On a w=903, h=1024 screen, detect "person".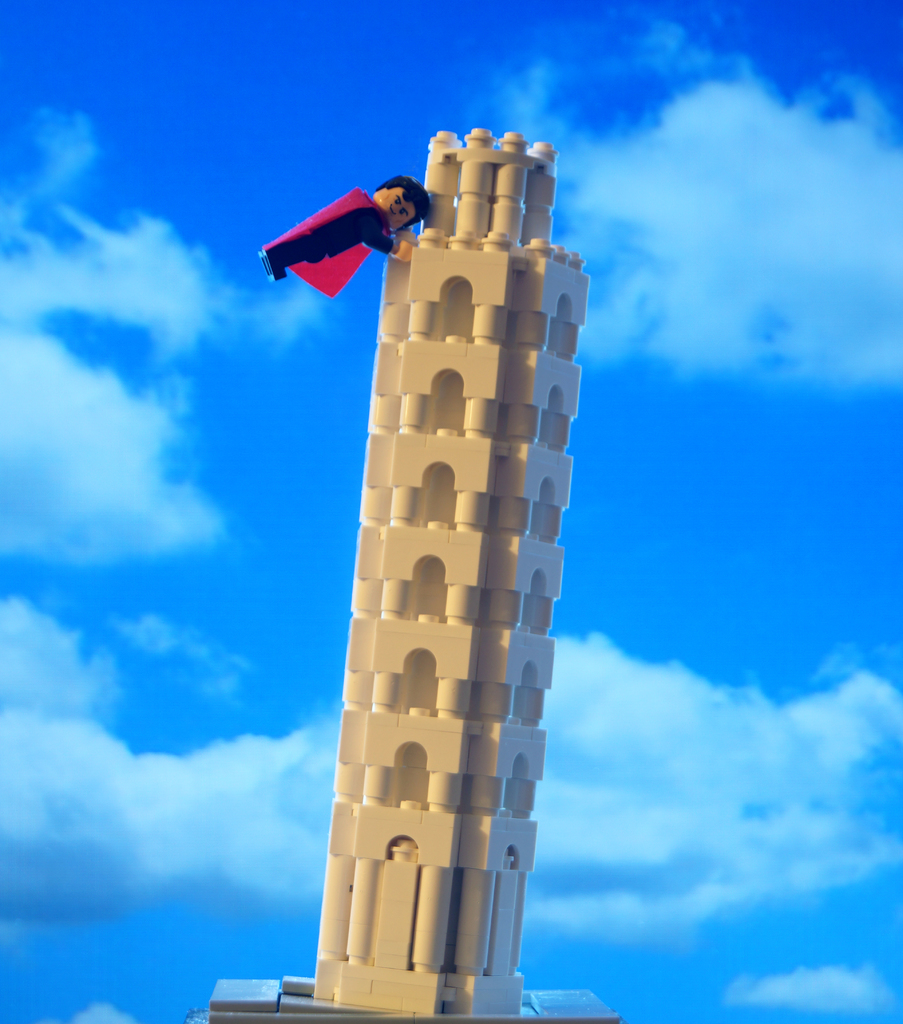
bbox=(252, 177, 436, 302).
